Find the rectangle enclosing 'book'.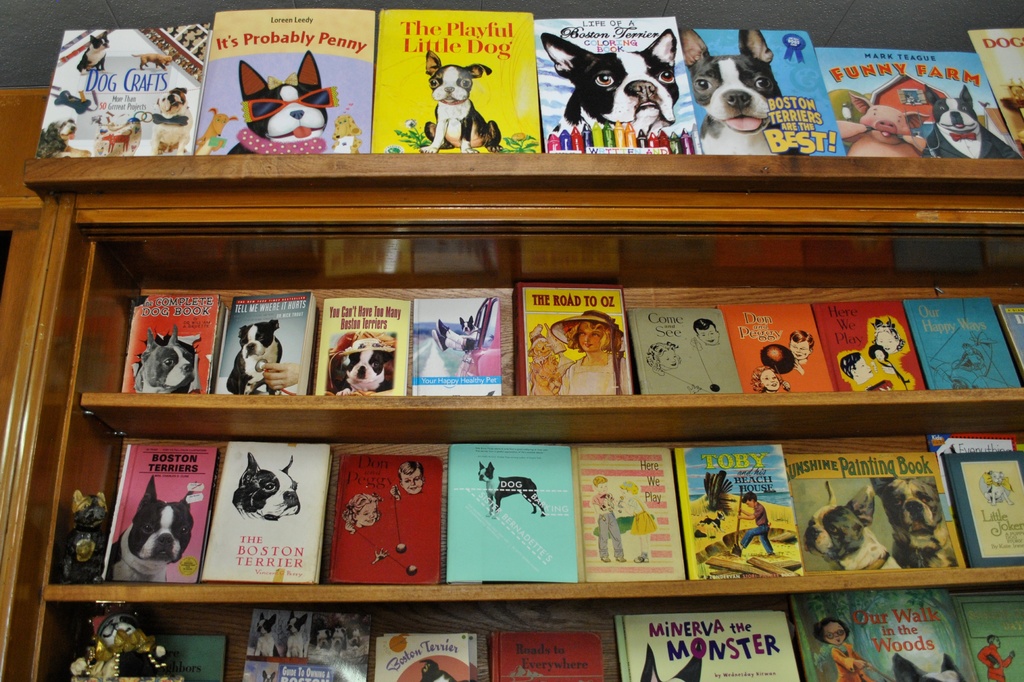
{"x1": 787, "y1": 592, "x2": 976, "y2": 681}.
